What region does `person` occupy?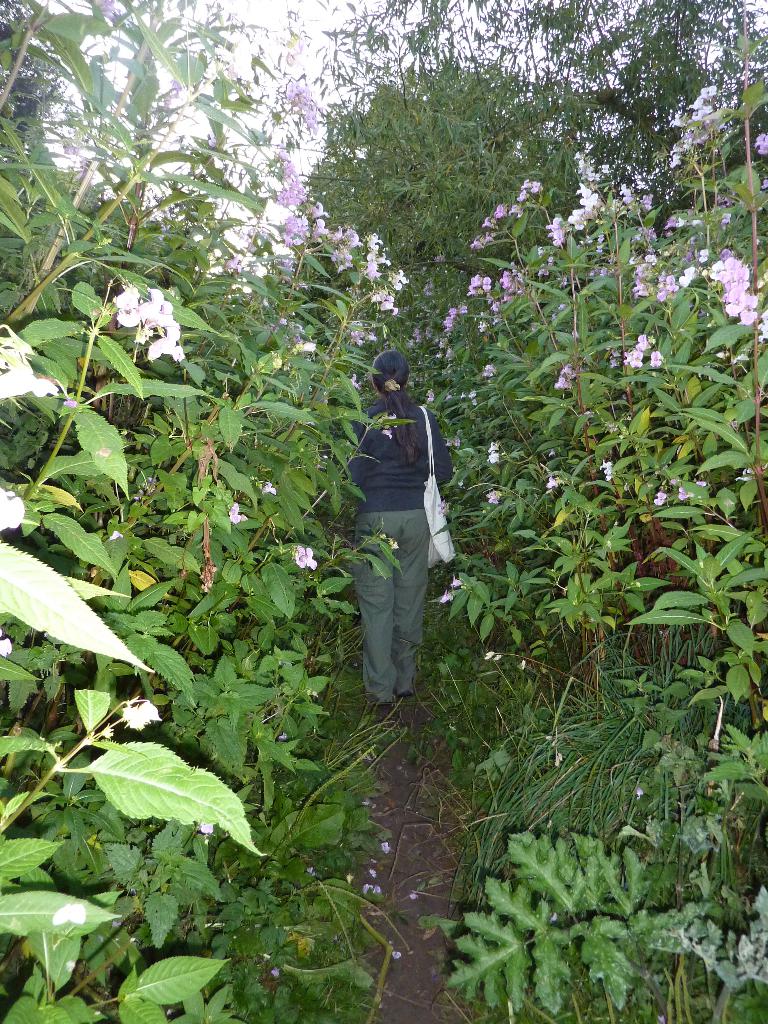
{"left": 335, "top": 323, "right": 460, "bottom": 717}.
